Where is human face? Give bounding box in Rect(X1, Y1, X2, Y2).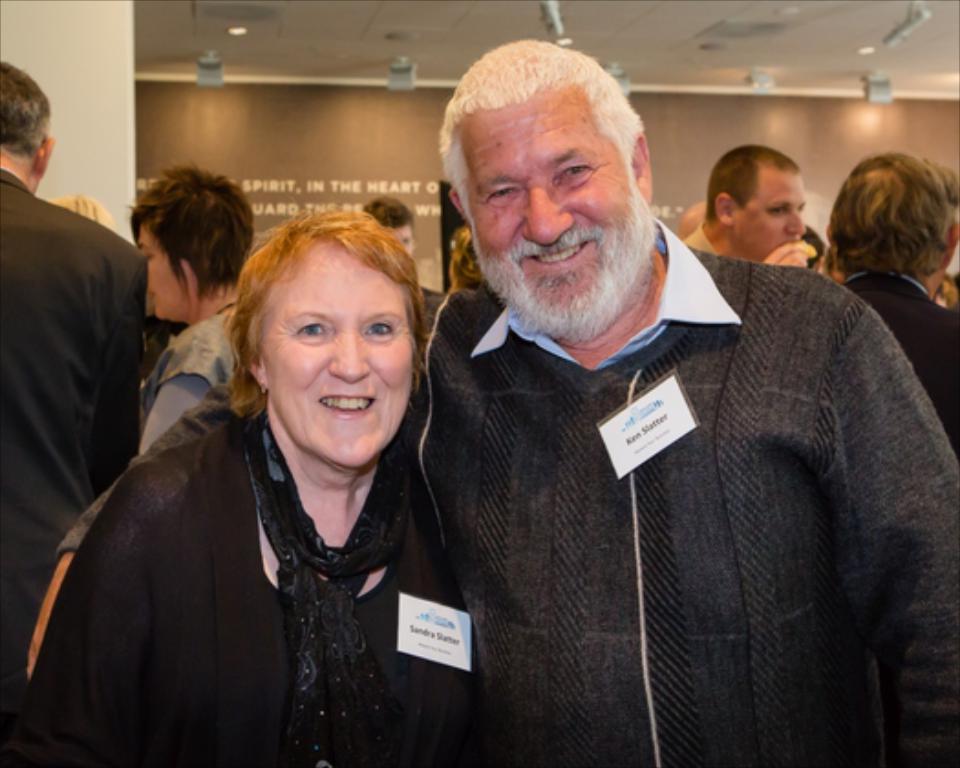
Rect(455, 73, 631, 318).
